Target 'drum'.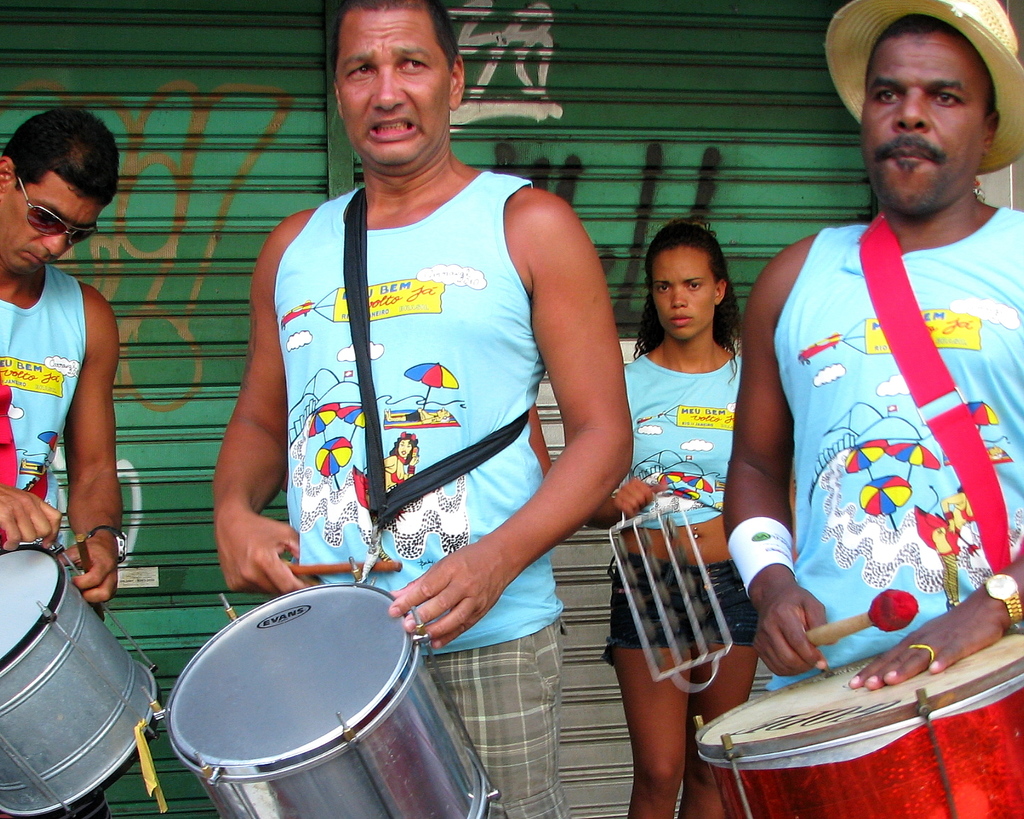
Target region: 102/530/552/798.
